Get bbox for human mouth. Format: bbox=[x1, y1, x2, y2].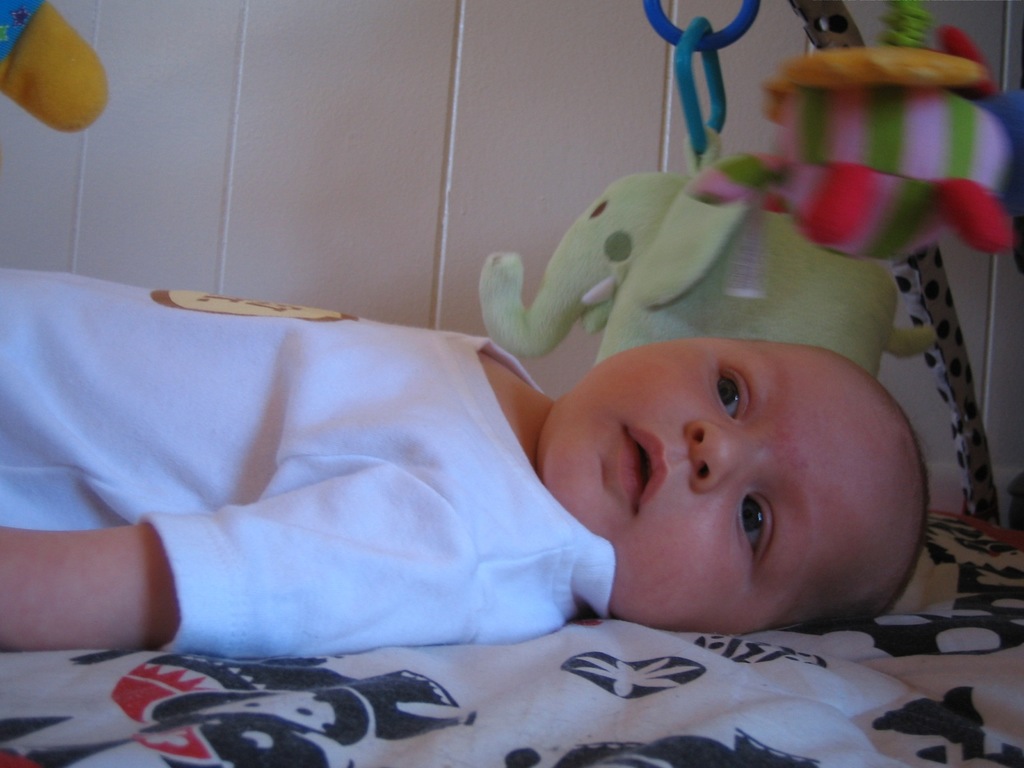
bbox=[614, 419, 675, 517].
